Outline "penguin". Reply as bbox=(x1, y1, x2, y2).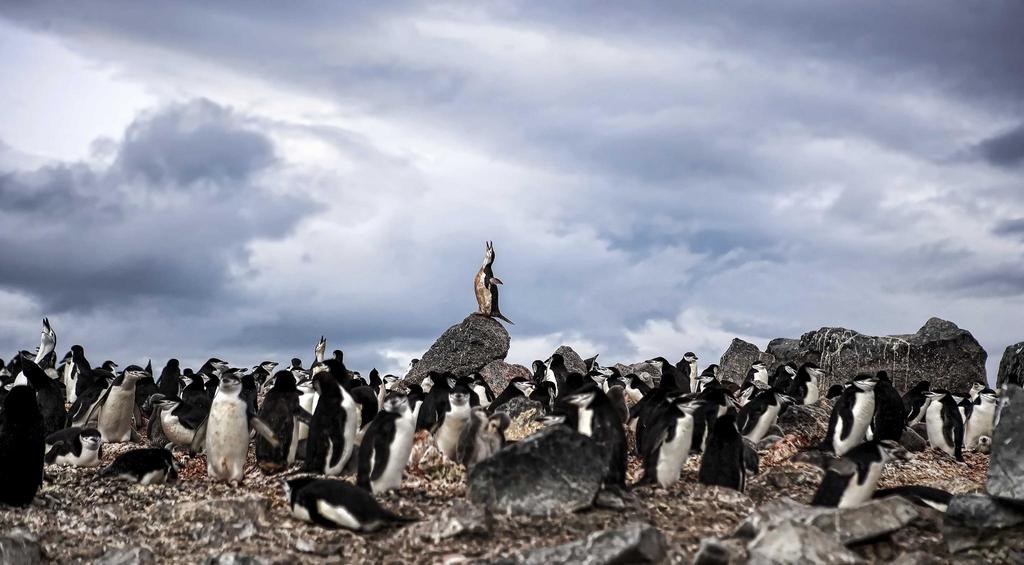
bbox=(696, 368, 724, 414).
